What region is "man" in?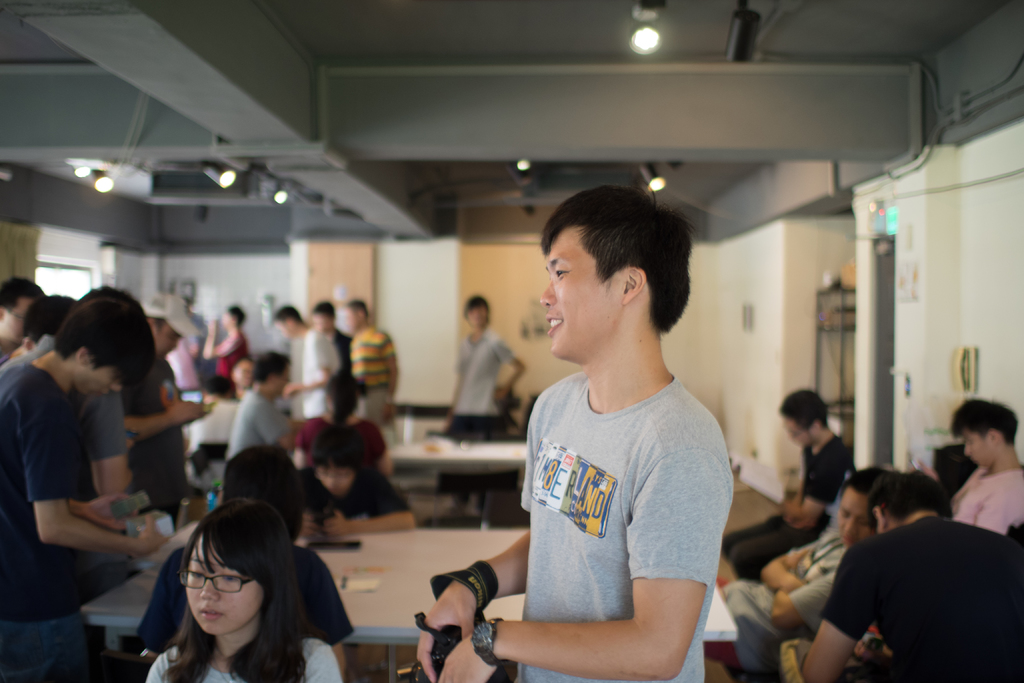
<region>309, 293, 351, 415</region>.
